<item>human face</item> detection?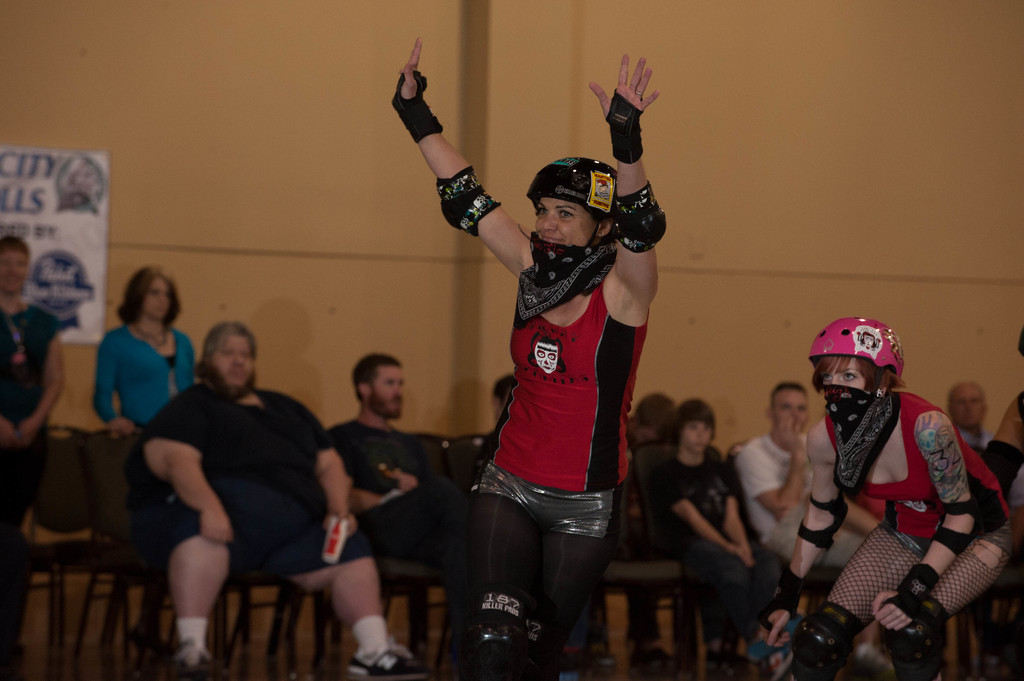
<box>681,413,717,458</box>
